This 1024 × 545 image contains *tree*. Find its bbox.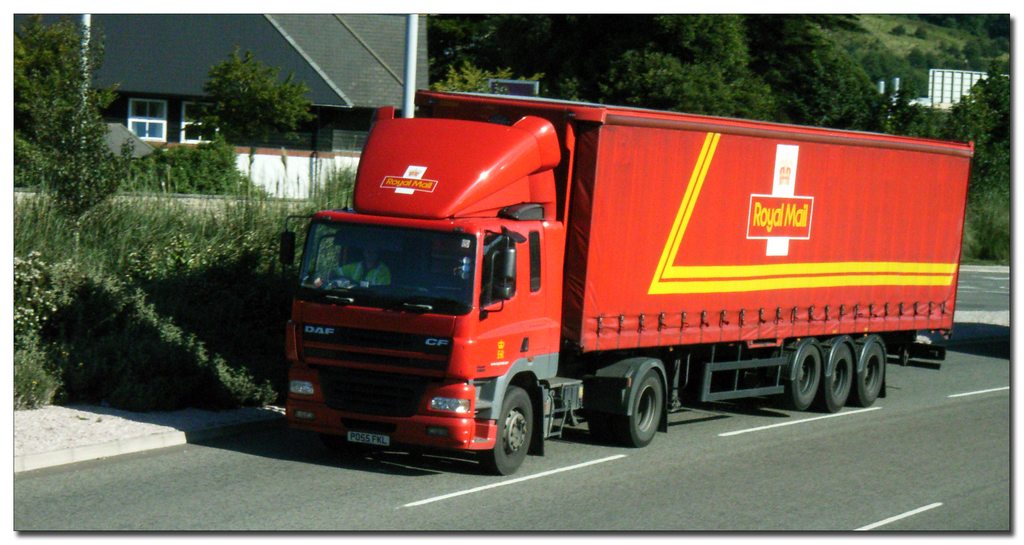
113/131/276/199.
